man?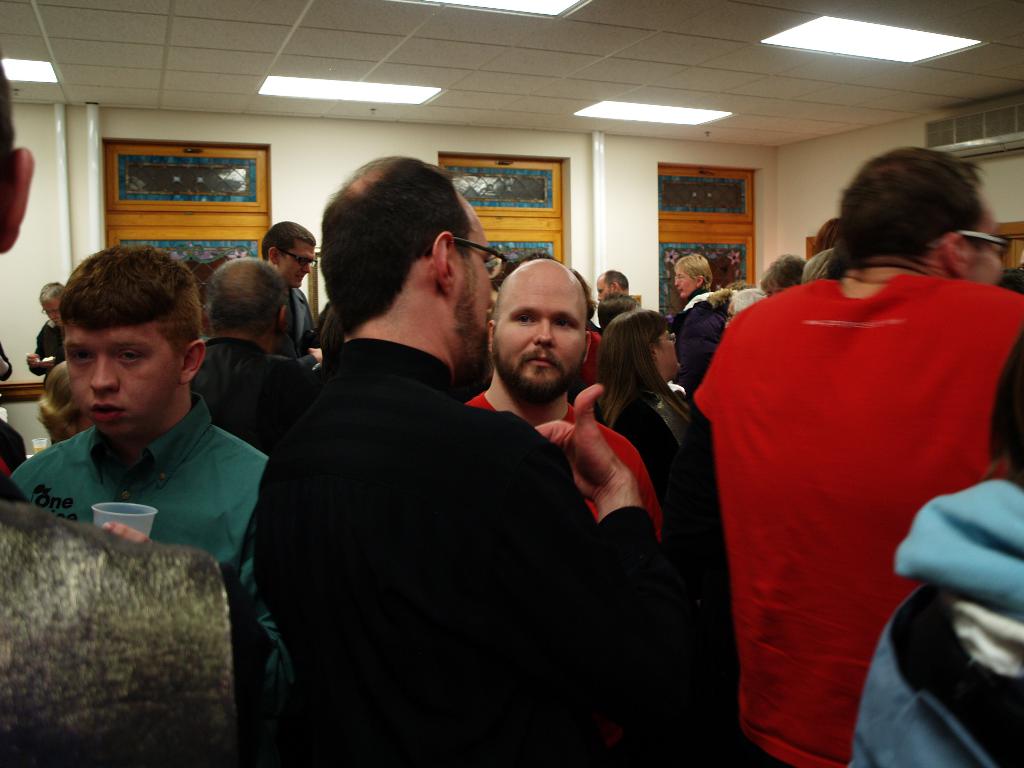
471 257 666 541
